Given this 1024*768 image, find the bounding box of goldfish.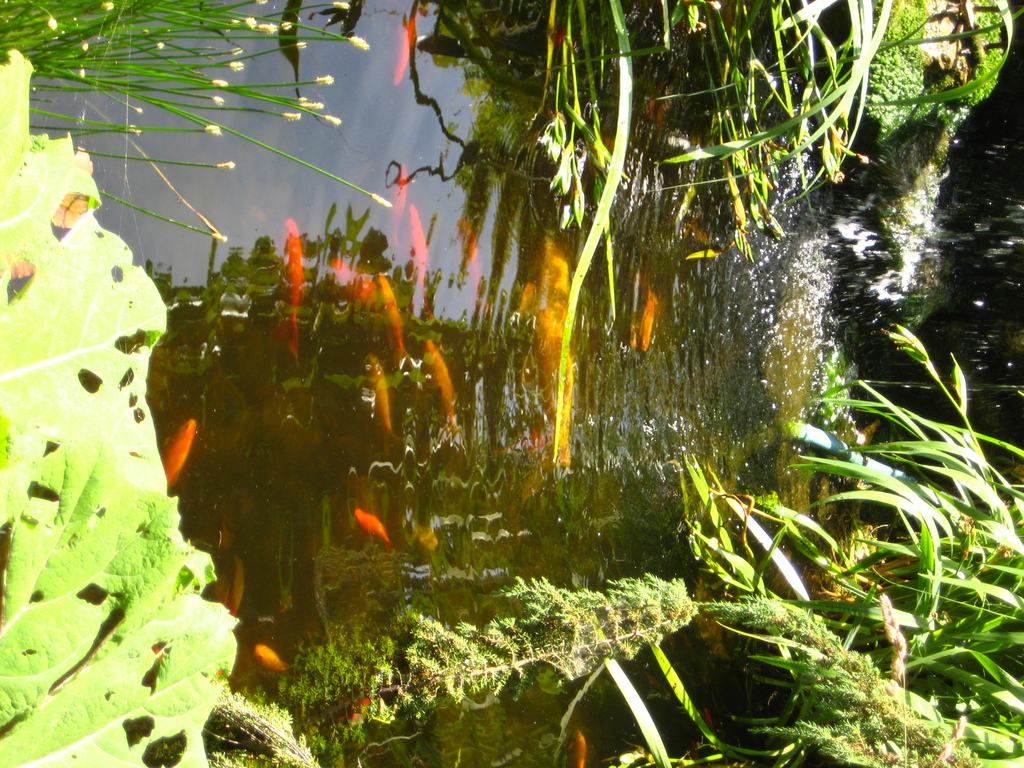
{"left": 354, "top": 507, "right": 395, "bottom": 549}.
